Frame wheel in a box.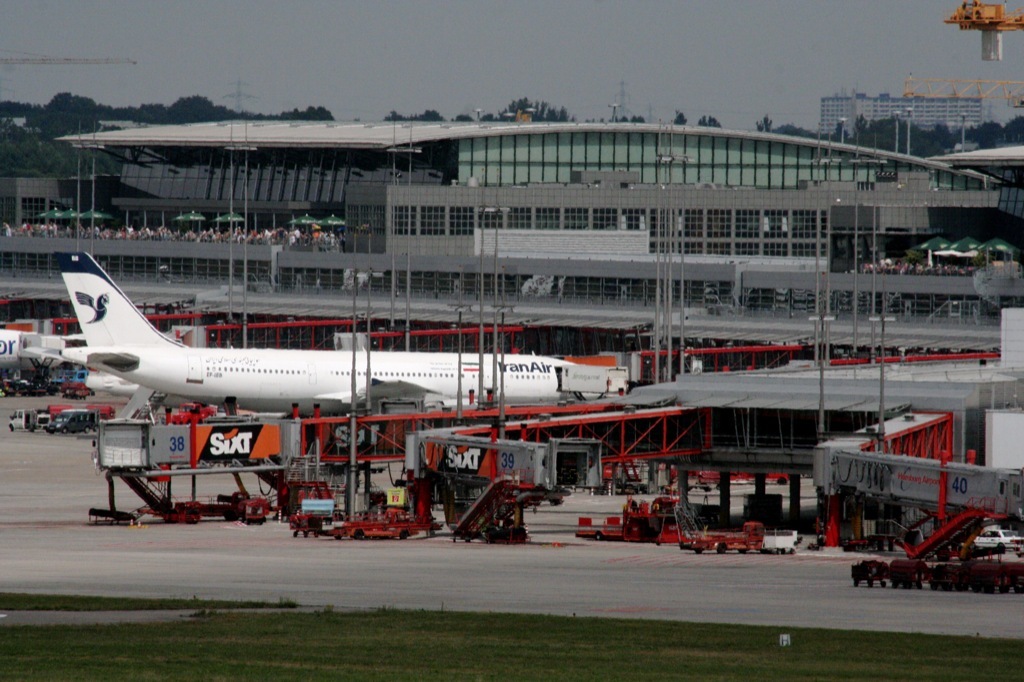
(left=594, top=531, right=602, bottom=539).
